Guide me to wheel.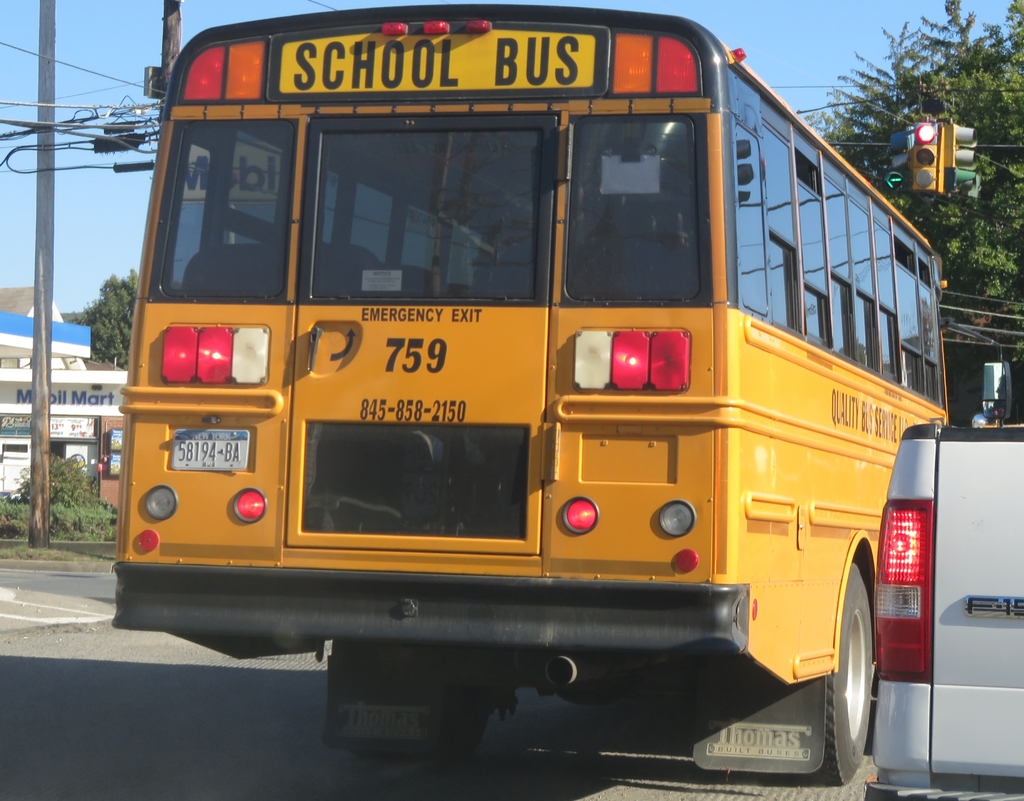
Guidance: bbox(829, 560, 892, 751).
